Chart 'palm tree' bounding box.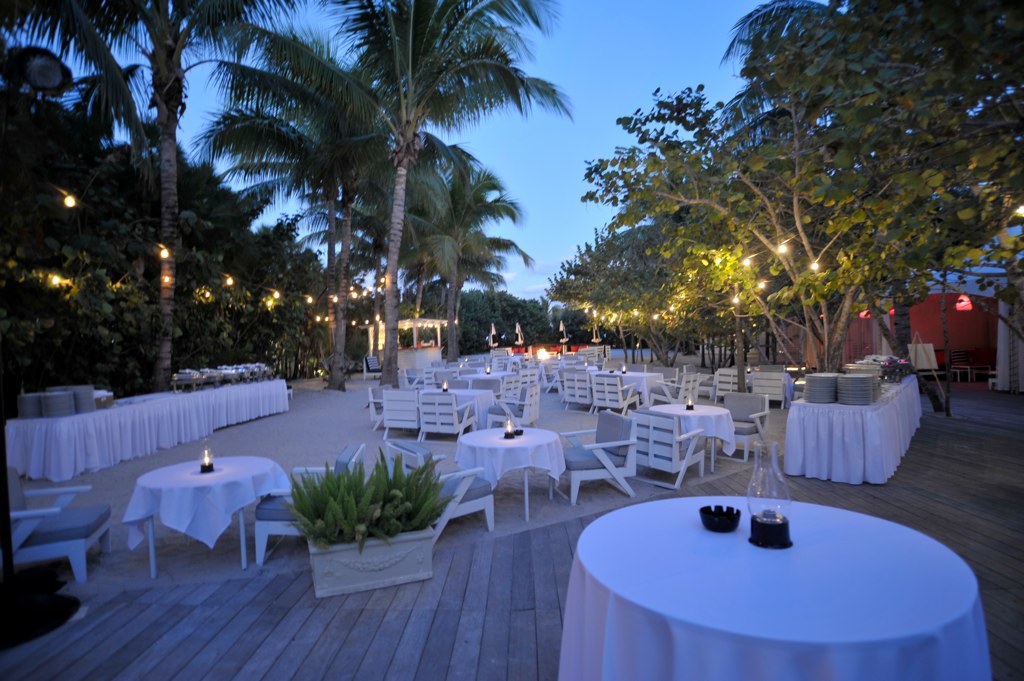
Charted: box(37, 0, 210, 390).
